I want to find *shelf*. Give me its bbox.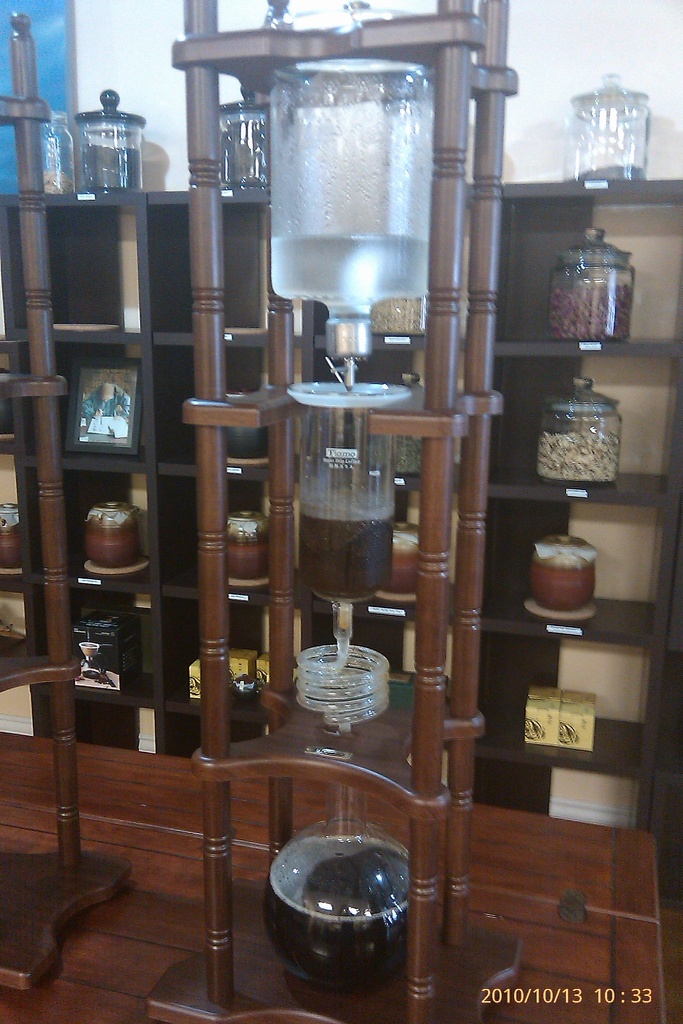
rect(106, 10, 584, 979).
